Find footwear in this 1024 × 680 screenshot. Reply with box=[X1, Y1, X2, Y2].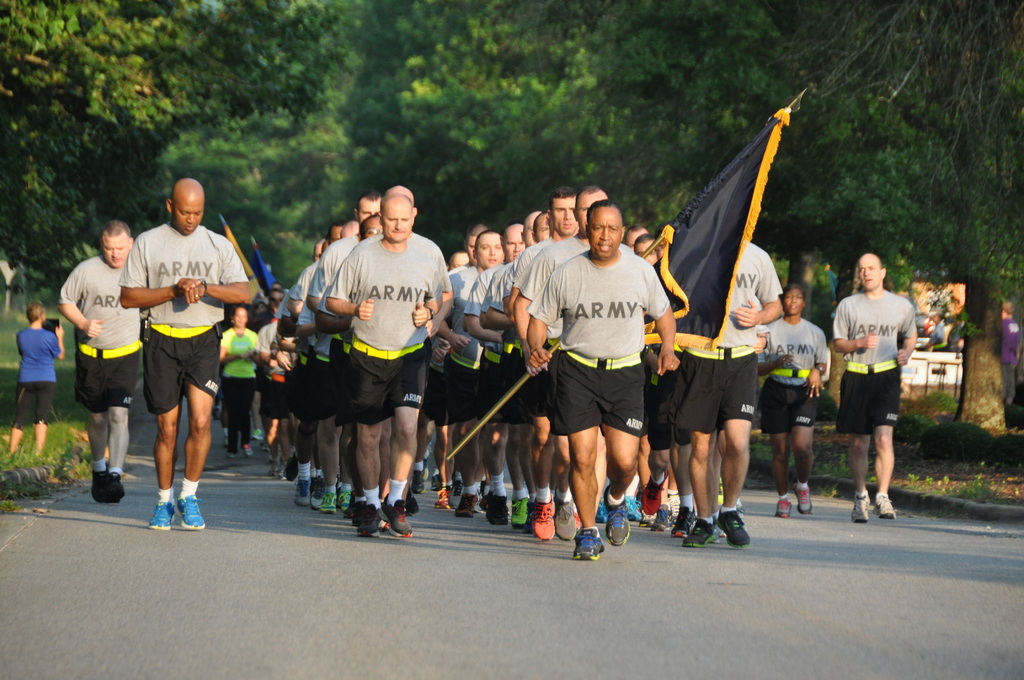
box=[435, 483, 451, 511].
